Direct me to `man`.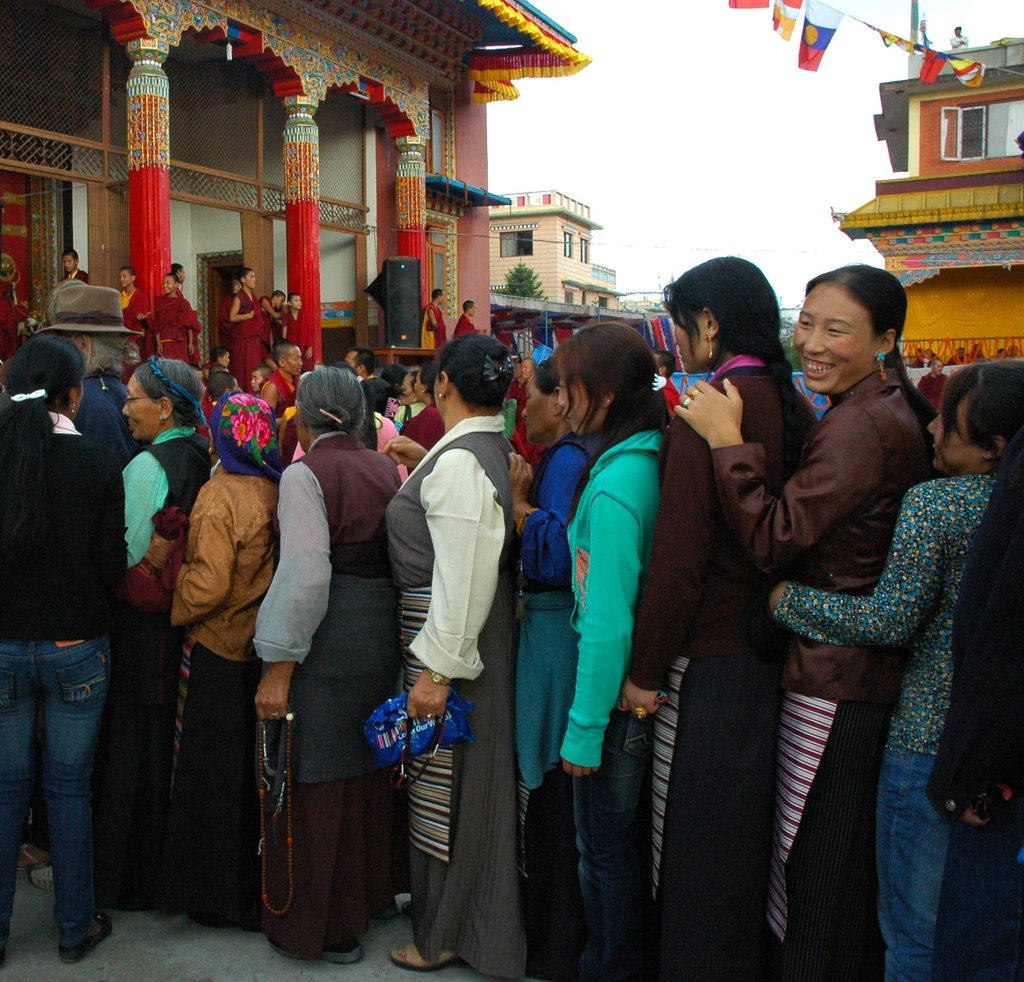
Direction: x1=342 y1=345 x2=374 y2=382.
